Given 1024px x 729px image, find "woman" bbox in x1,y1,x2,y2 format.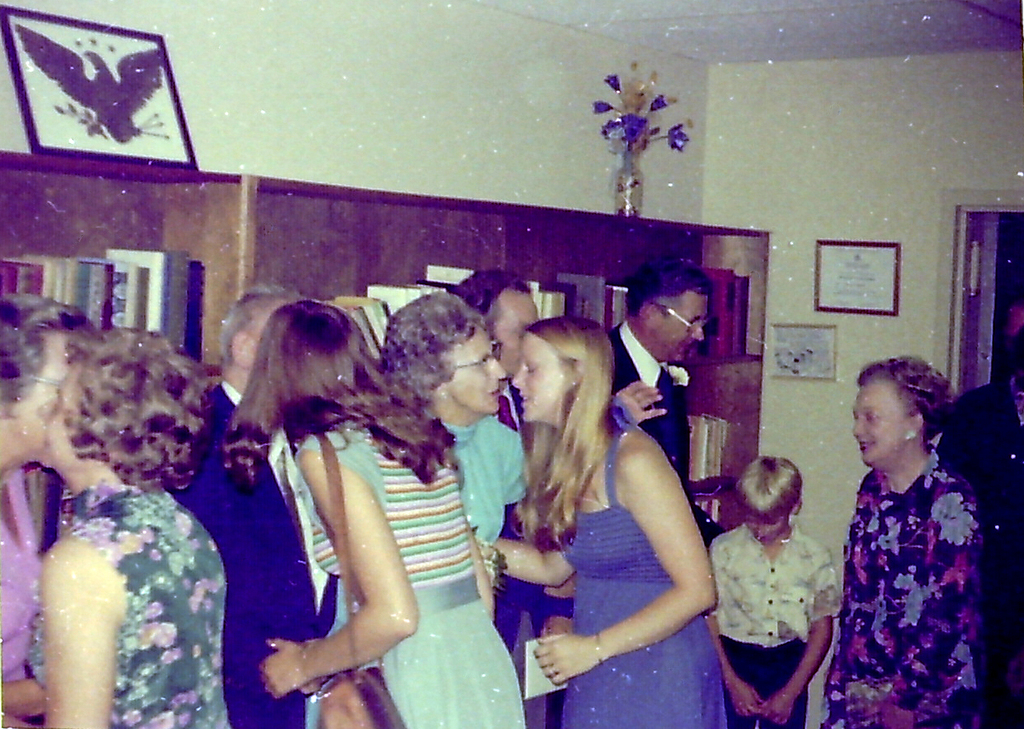
482,311,737,728.
